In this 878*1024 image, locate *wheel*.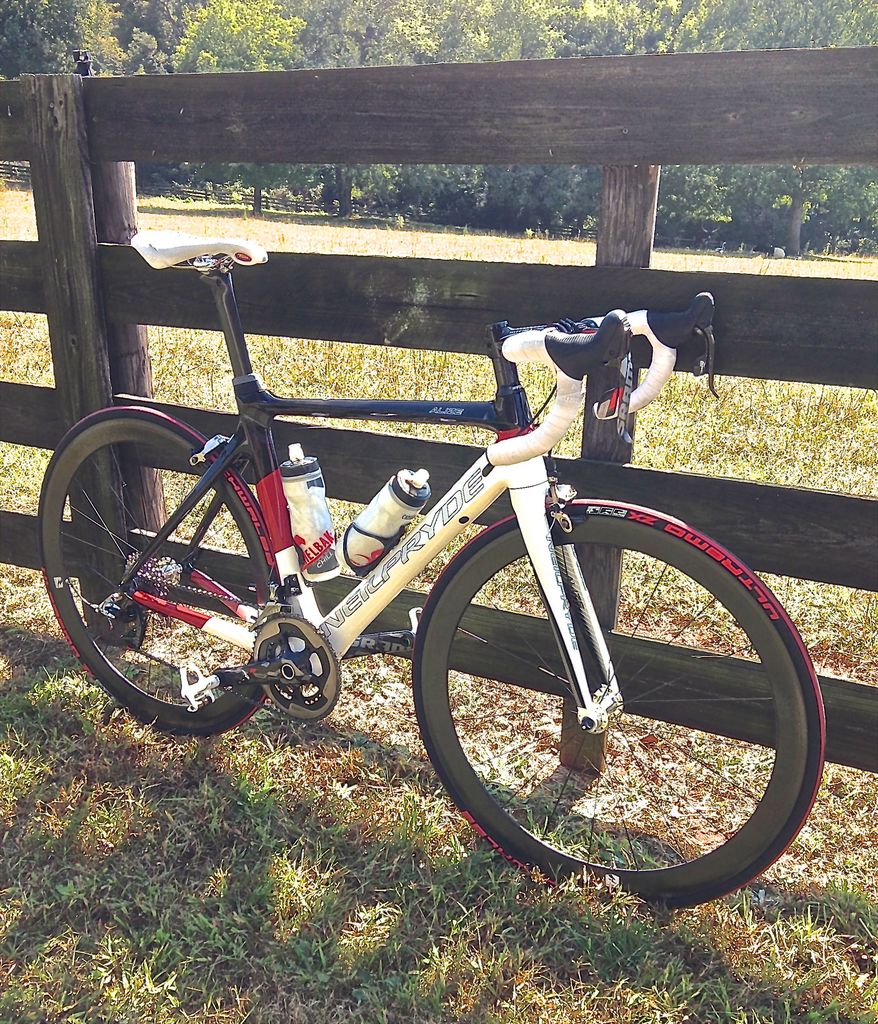
Bounding box: bbox(36, 406, 291, 735).
